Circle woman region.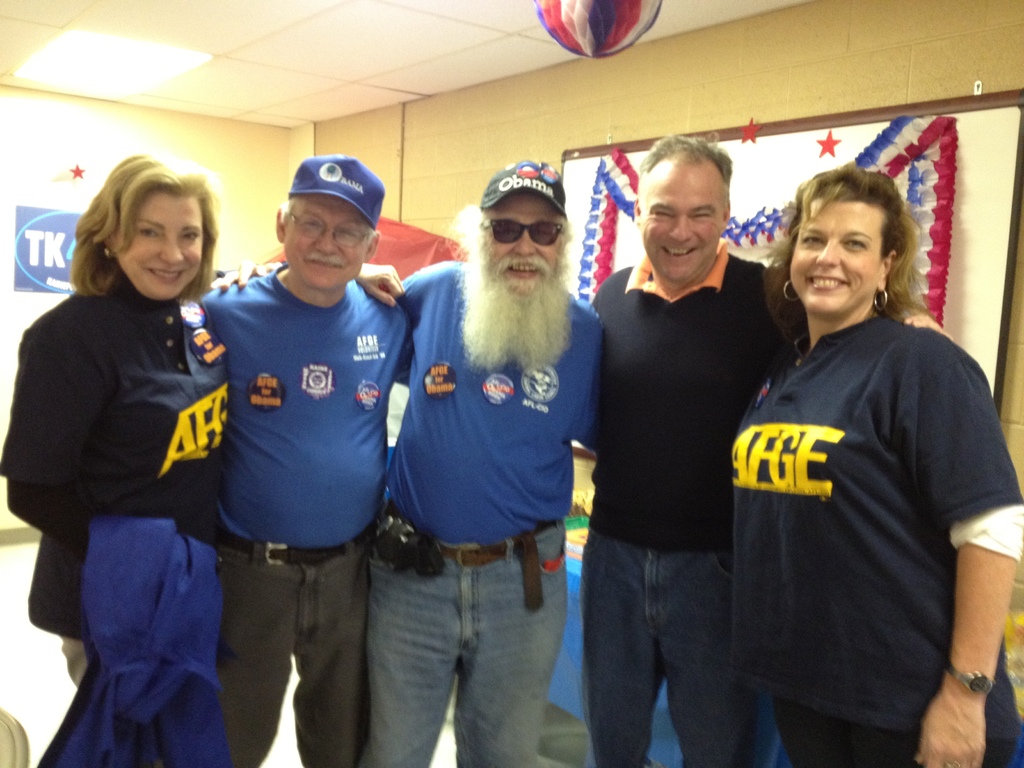
Region: 0, 150, 407, 767.
